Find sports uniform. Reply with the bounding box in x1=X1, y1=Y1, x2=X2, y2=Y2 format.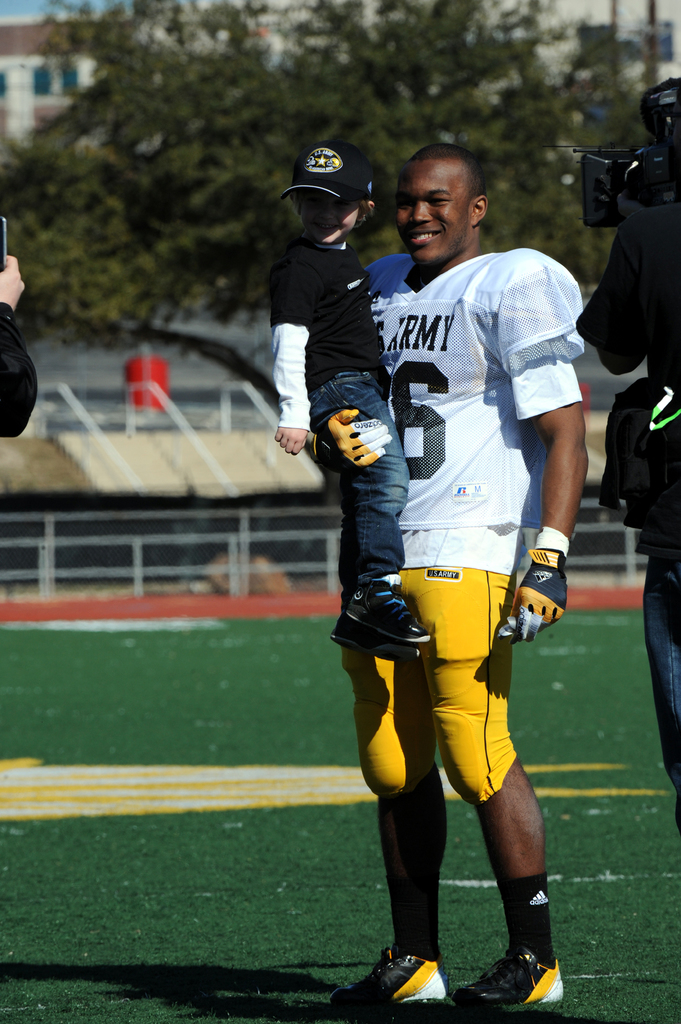
x1=261, y1=232, x2=401, y2=426.
